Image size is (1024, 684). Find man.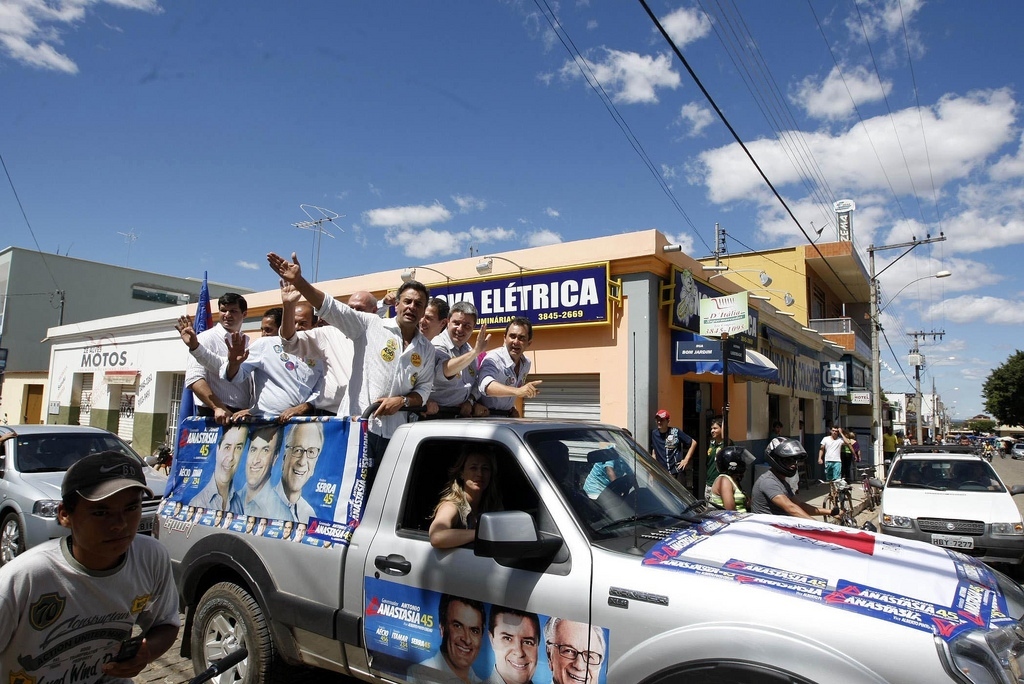
<bbox>414, 296, 449, 332</bbox>.
